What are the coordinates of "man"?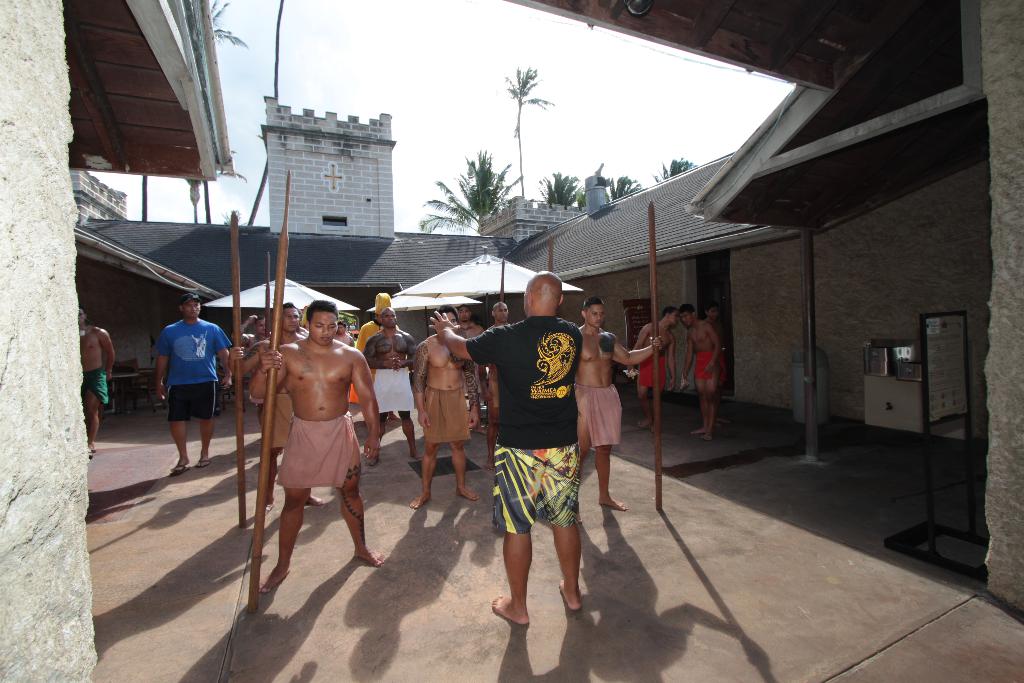
select_region(236, 314, 273, 350).
